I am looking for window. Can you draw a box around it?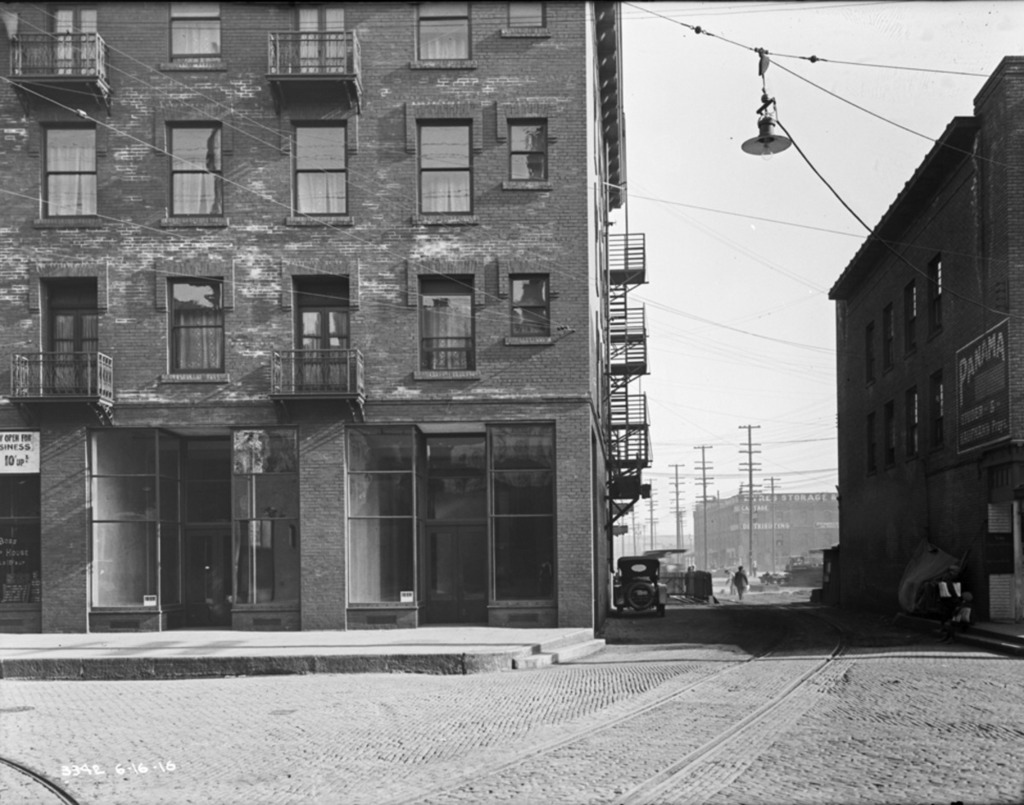
Sure, the bounding box is box=[882, 396, 894, 466].
